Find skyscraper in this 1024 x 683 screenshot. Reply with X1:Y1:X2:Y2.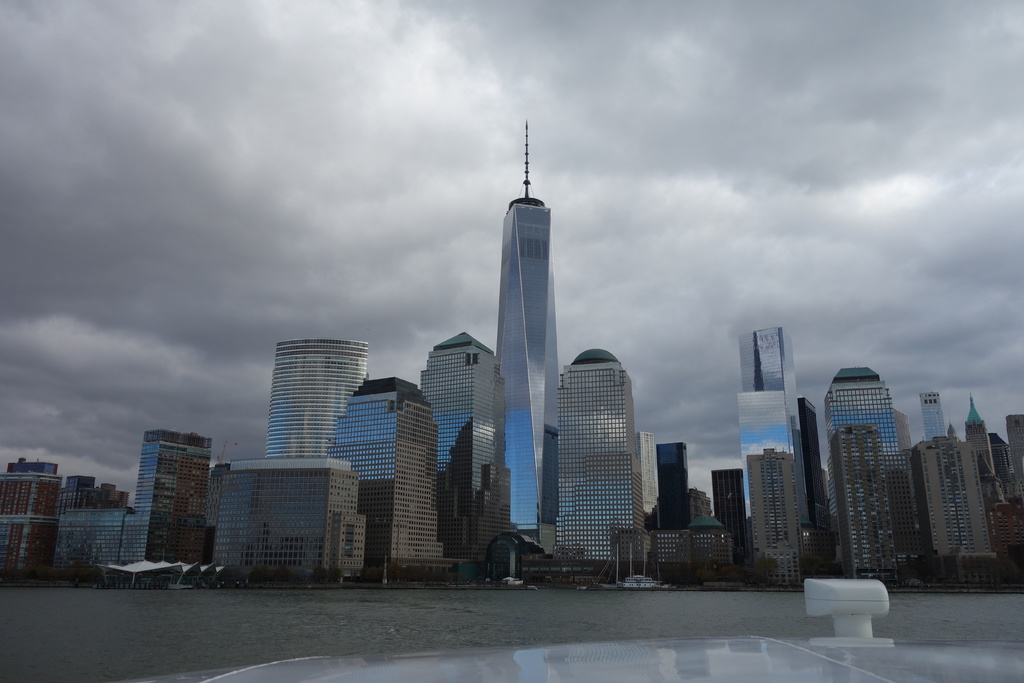
555:346:645:569.
